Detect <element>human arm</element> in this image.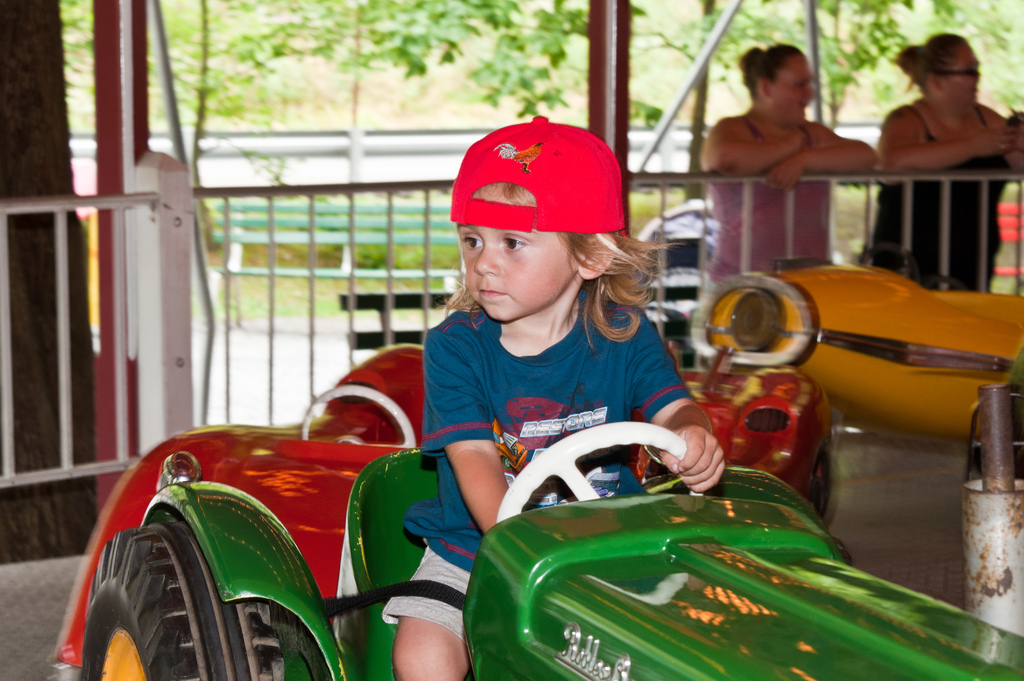
Detection: [left=774, top=119, right=883, bottom=180].
